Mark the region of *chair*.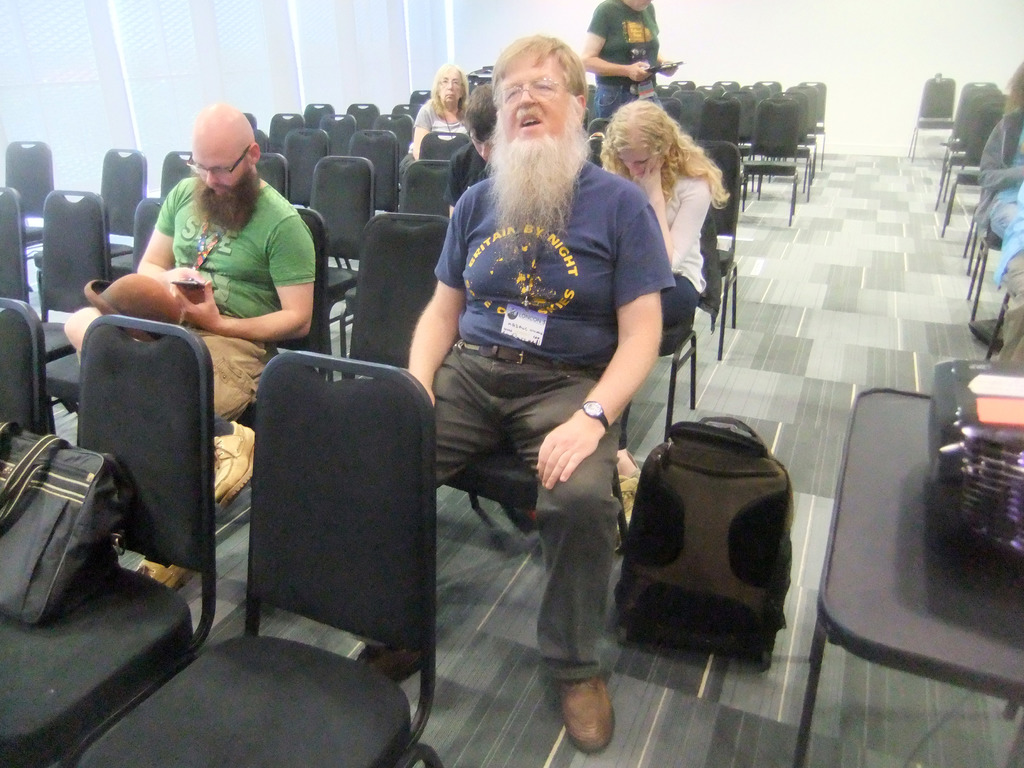
Region: {"x1": 910, "y1": 73, "x2": 962, "y2": 167}.
